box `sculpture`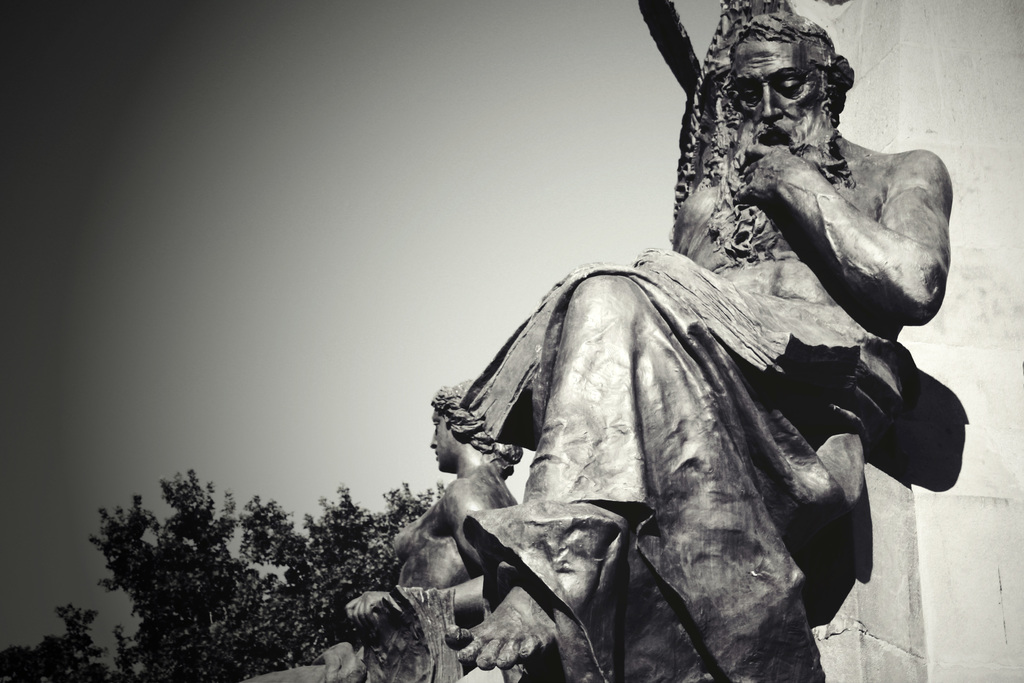
[438,3,951,682]
